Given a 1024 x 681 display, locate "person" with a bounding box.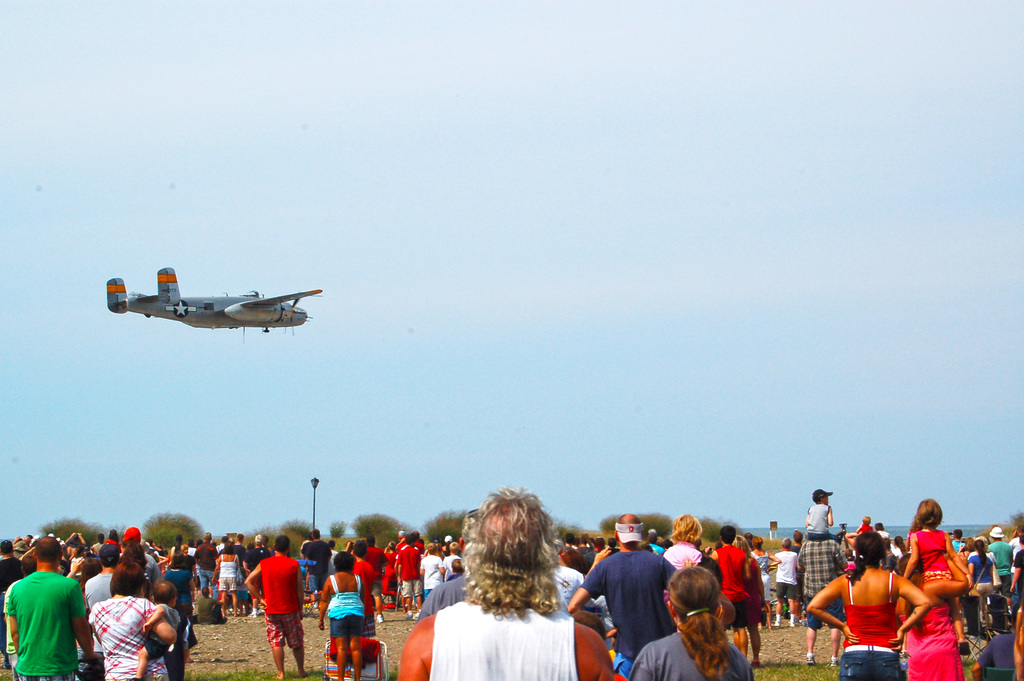
Located: bbox=(901, 495, 964, 648).
